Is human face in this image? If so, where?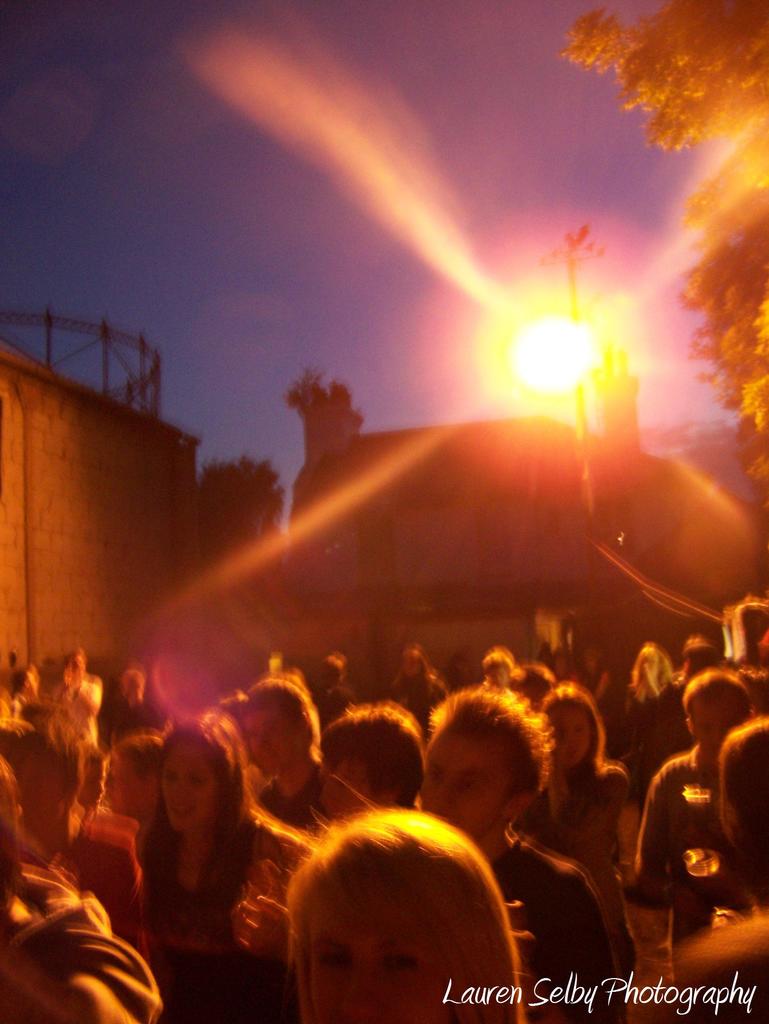
Yes, at [551, 705, 589, 762].
